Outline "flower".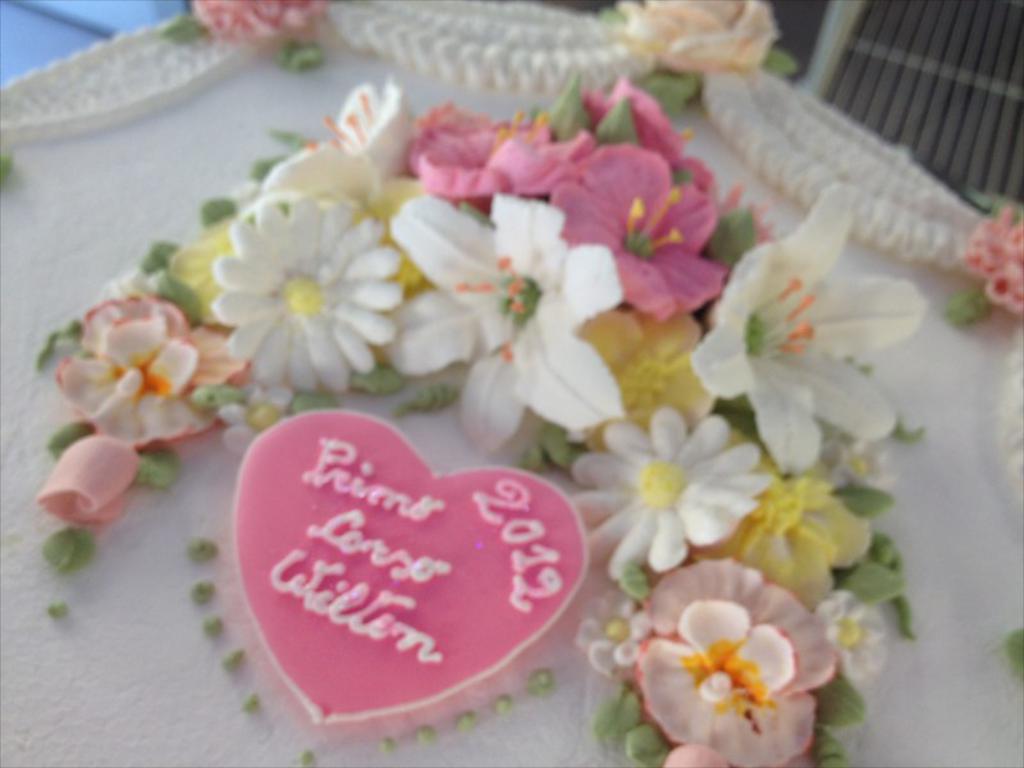
Outline: [621,566,835,758].
